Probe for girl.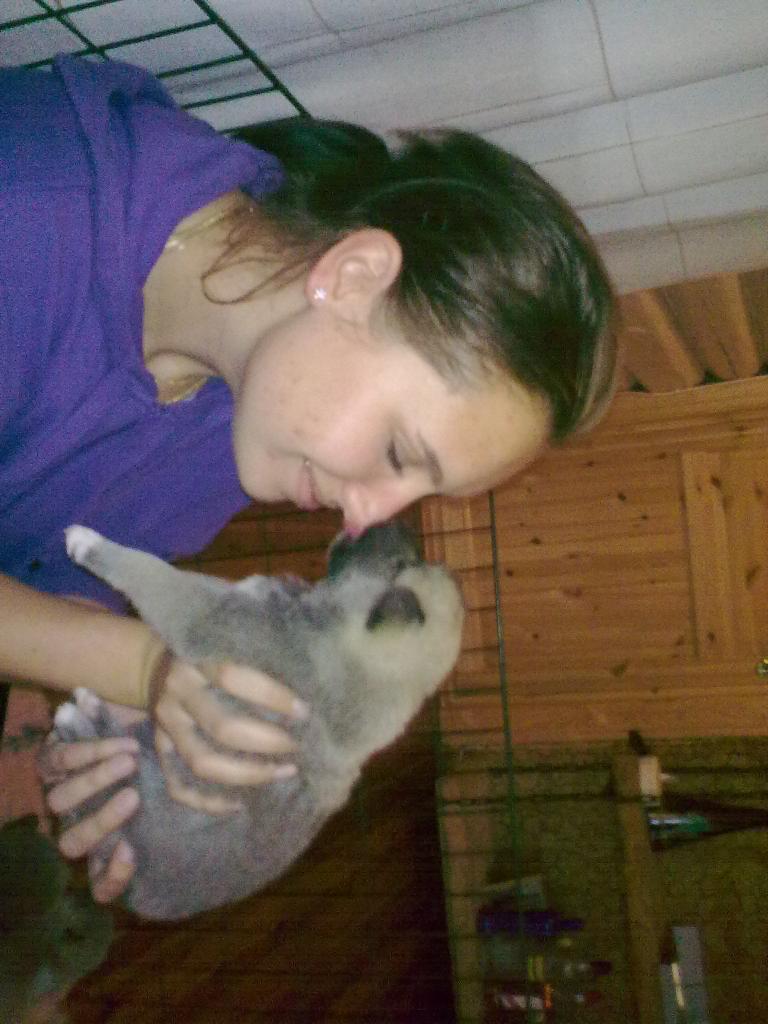
Probe result: box(2, 59, 625, 902).
